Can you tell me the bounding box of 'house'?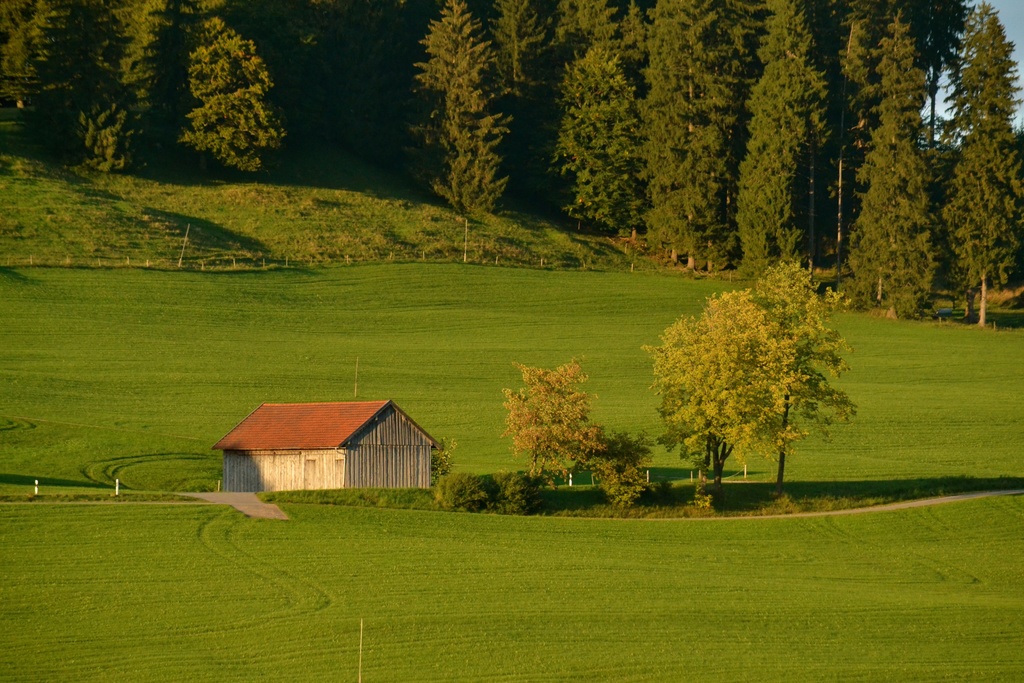
{"left": 214, "top": 398, "right": 444, "bottom": 495}.
